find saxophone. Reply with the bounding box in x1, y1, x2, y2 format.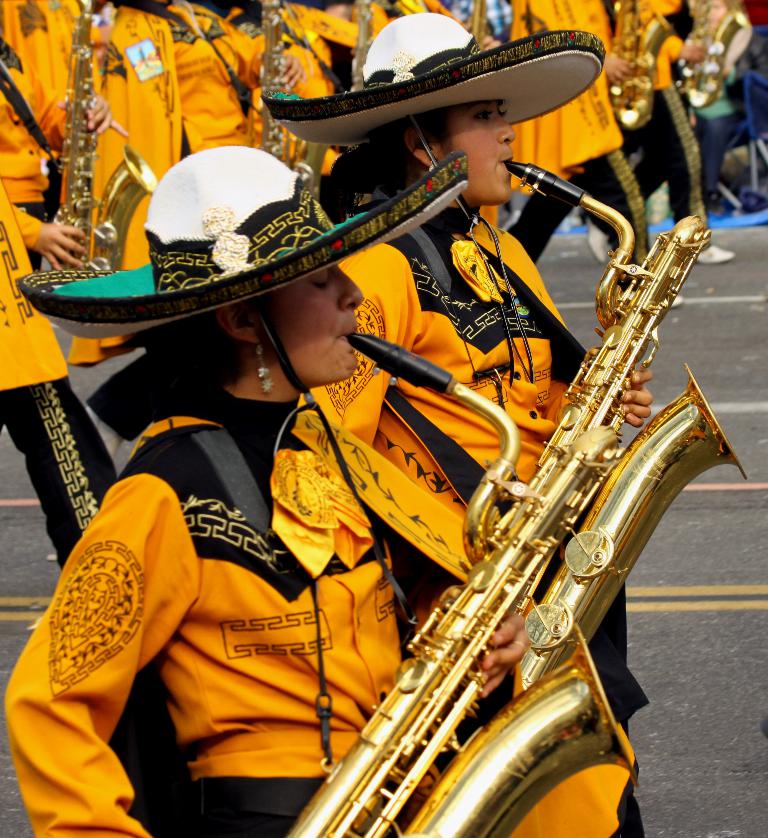
343, 325, 640, 837.
